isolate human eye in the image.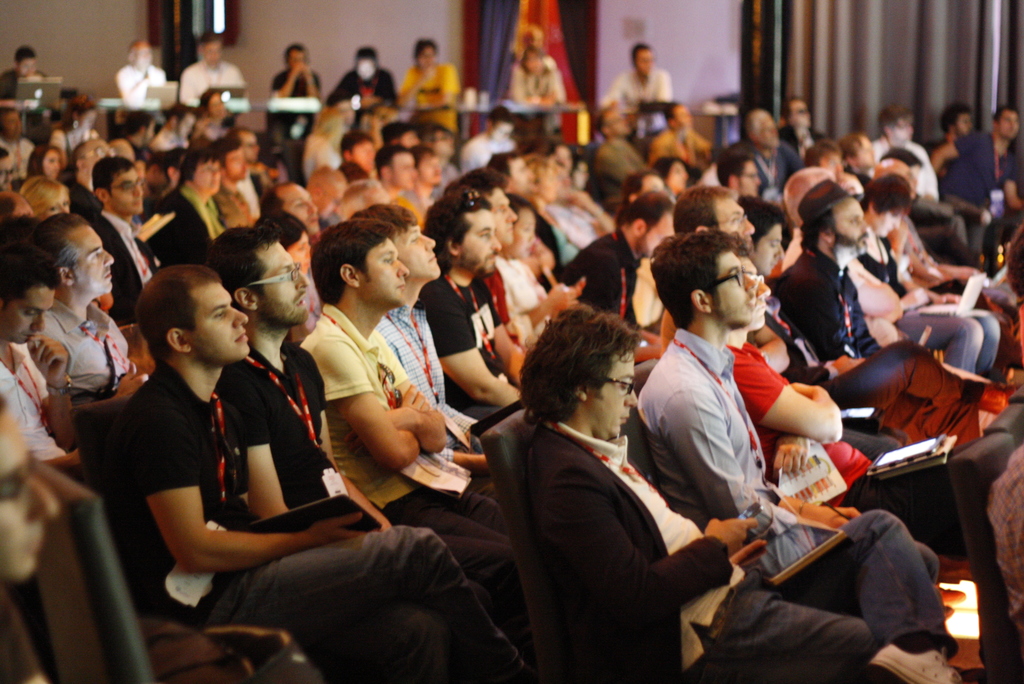
Isolated region: bbox=(89, 252, 104, 263).
